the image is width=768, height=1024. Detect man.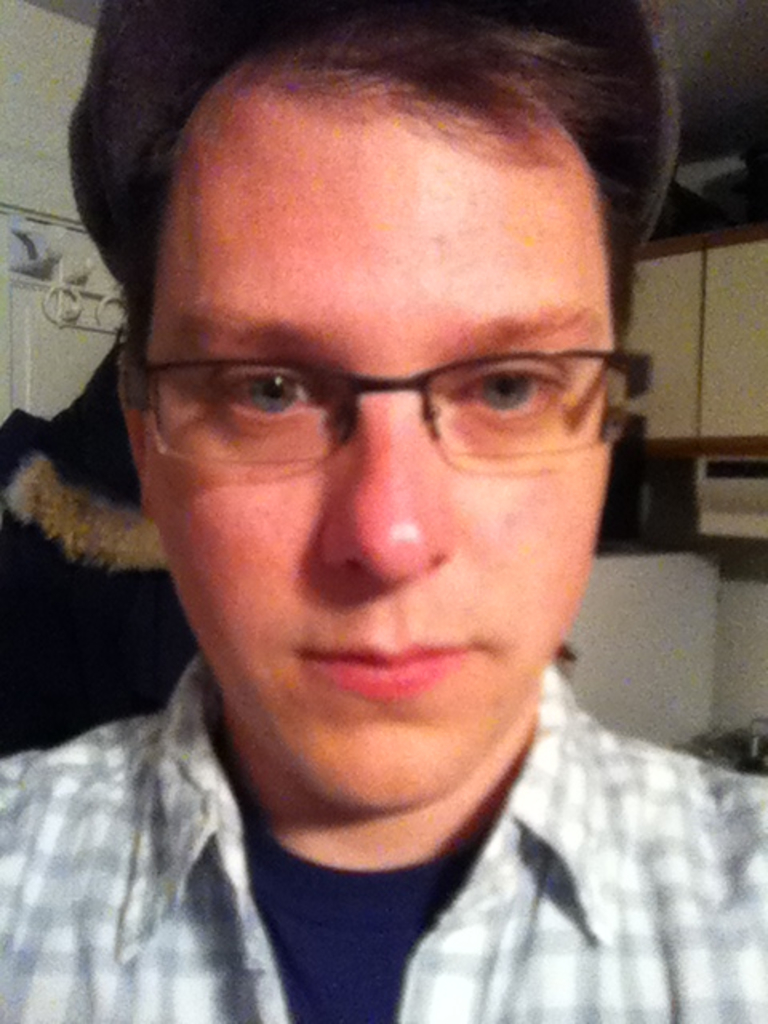
Detection: {"left": 0, "top": 19, "right": 760, "bottom": 1014}.
